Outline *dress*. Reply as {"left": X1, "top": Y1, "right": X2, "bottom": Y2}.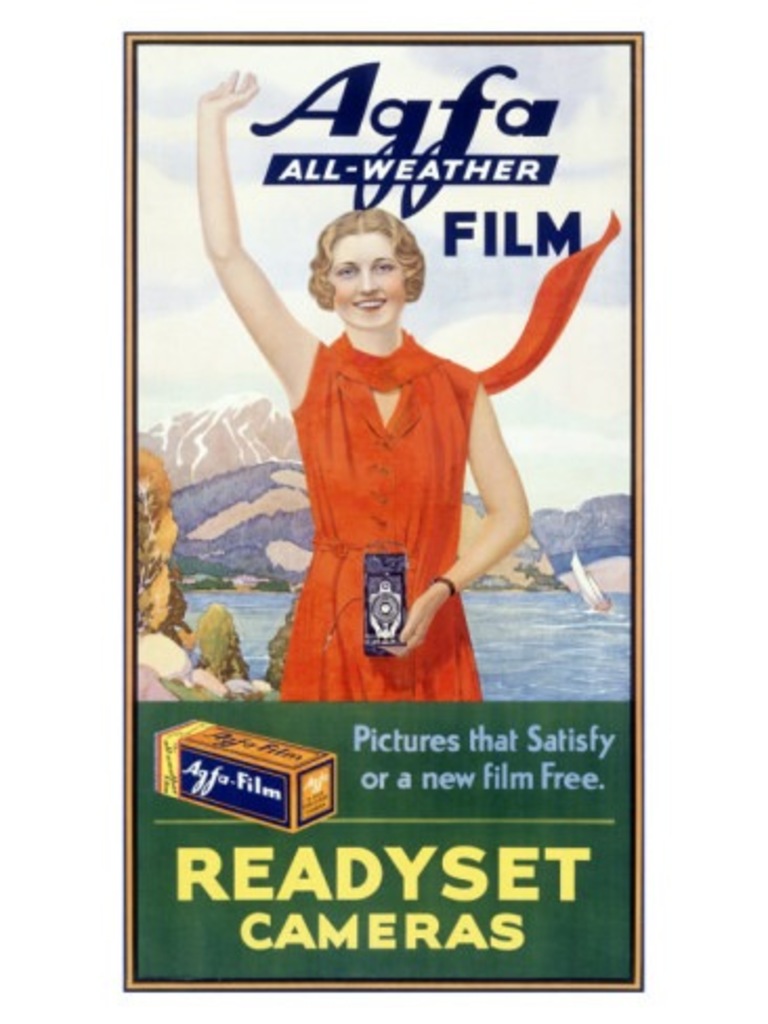
{"left": 279, "top": 329, "right": 487, "bottom": 703}.
